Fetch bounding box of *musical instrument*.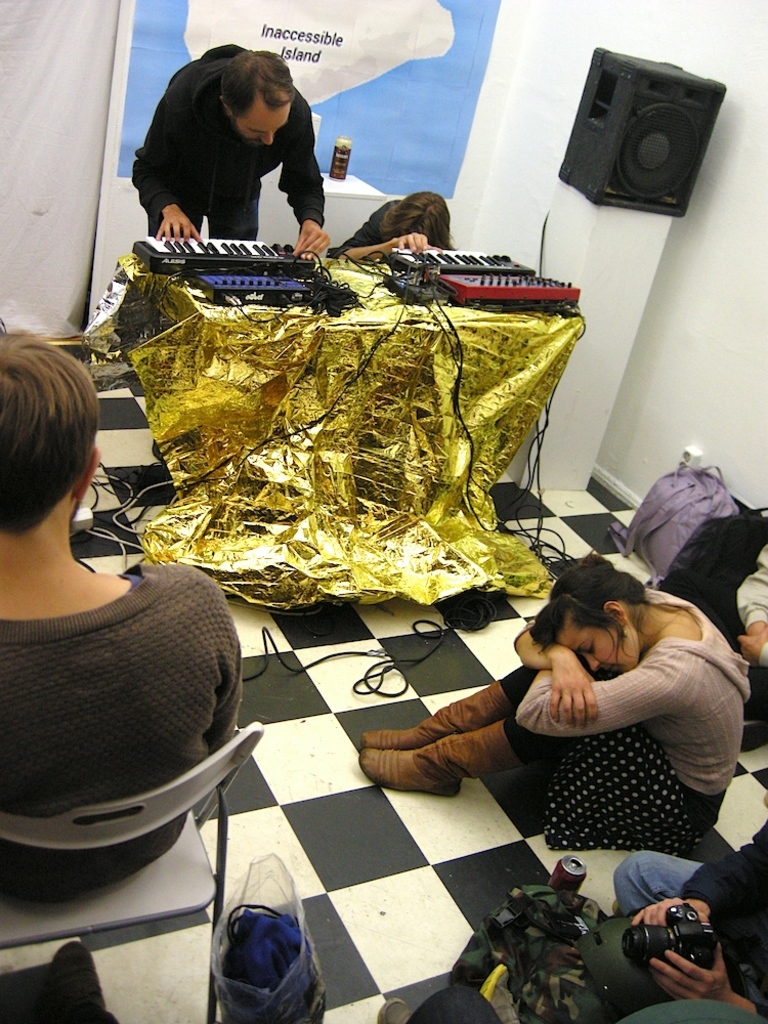
Bbox: l=126, t=239, r=317, b=280.
